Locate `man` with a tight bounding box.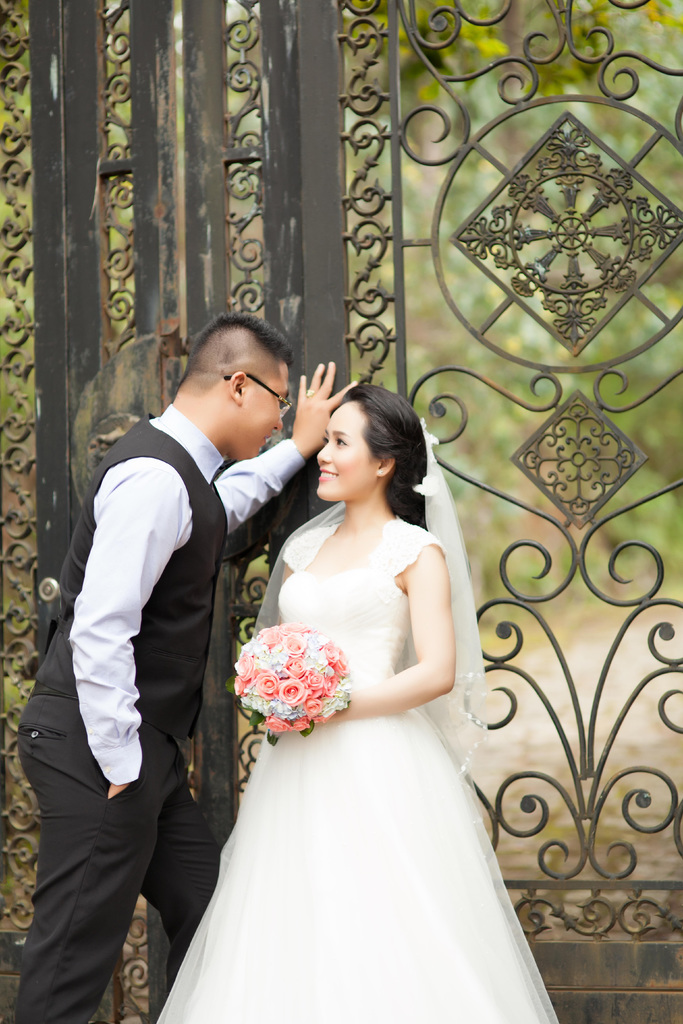
44:298:293:1001.
